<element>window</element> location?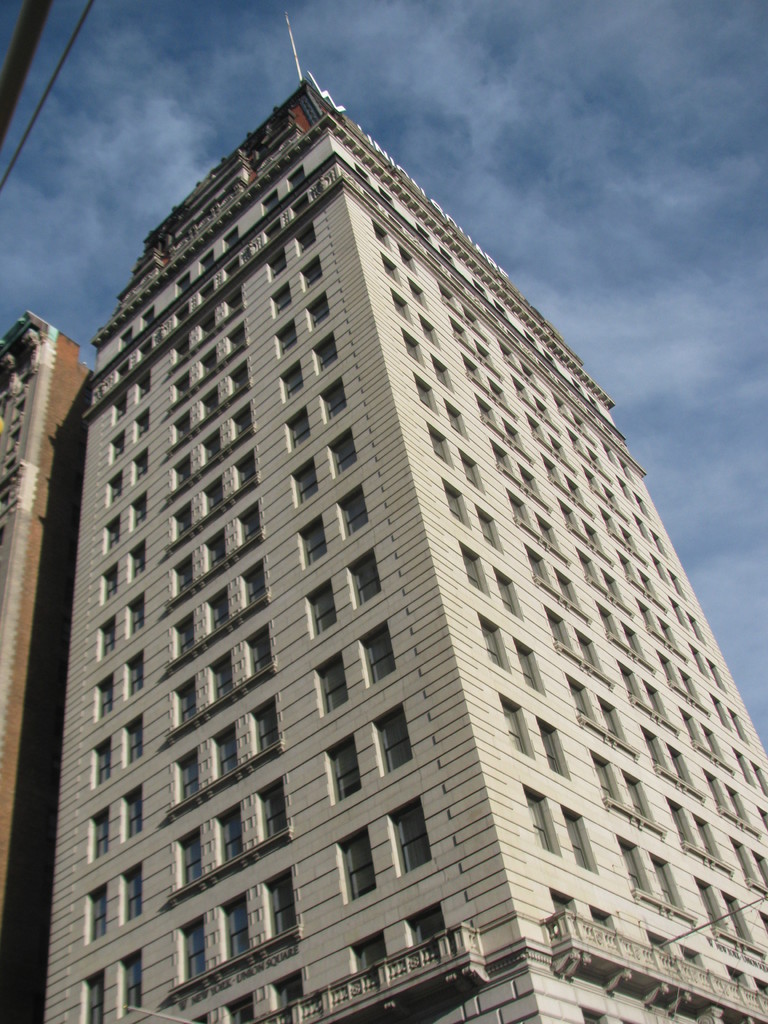
Rect(724, 706, 756, 746)
